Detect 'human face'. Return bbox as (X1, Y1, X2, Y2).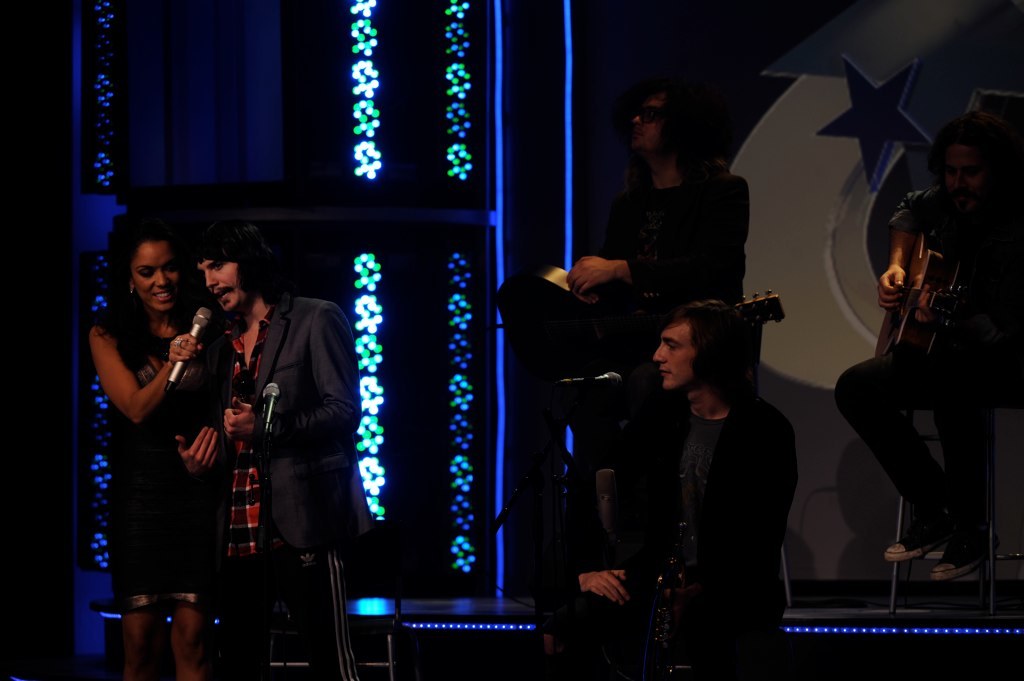
(628, 98, 663, 156).
